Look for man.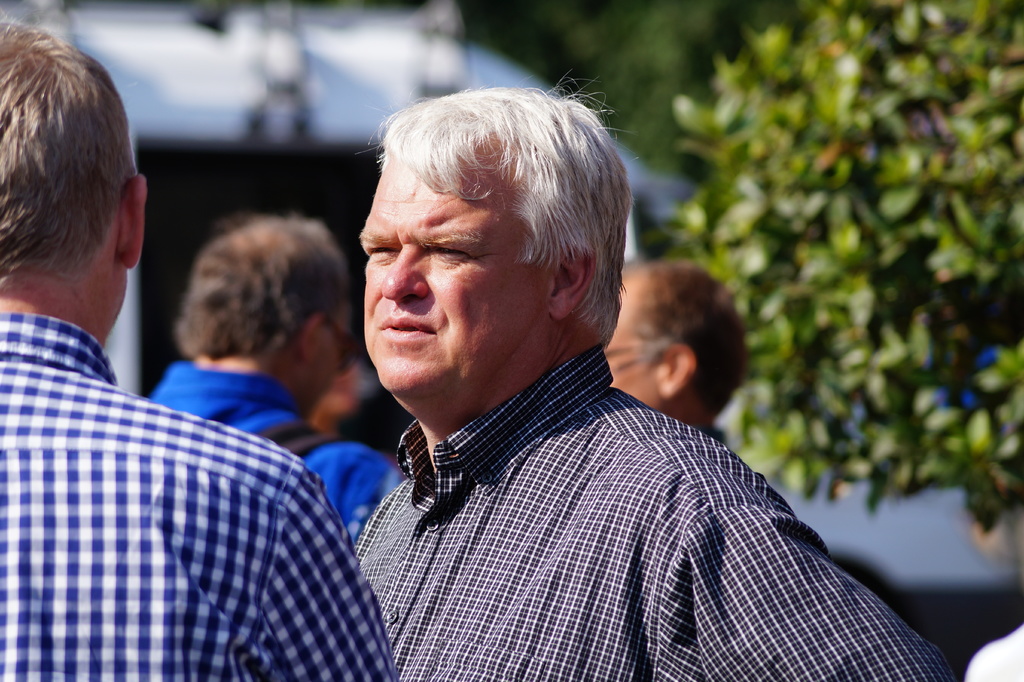
Found: 600,263,753,451.
